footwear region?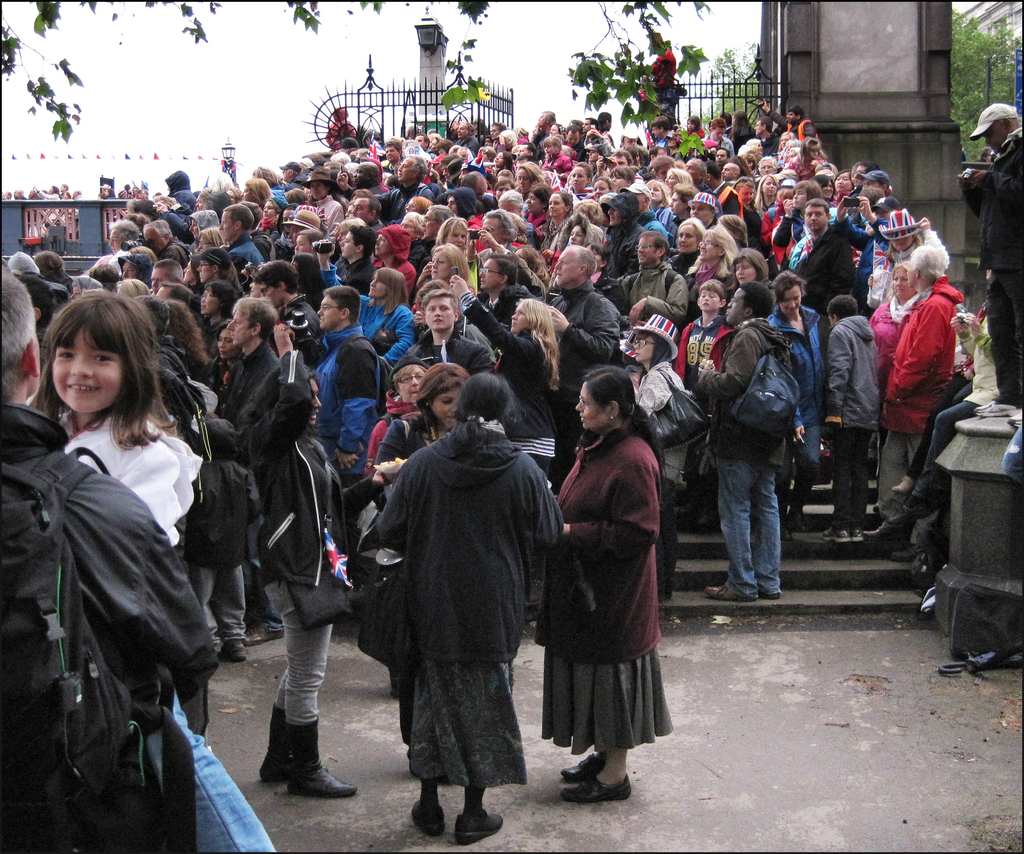
[774, 530, 794, 541]
